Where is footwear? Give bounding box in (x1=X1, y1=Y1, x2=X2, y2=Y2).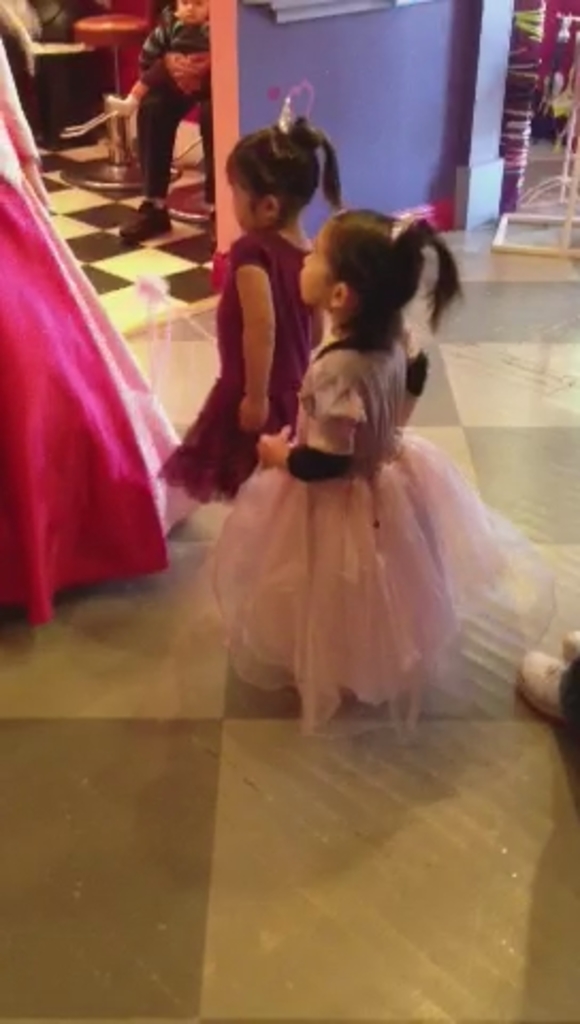
(x1=516, y1=649, x2=563, y2=708).
